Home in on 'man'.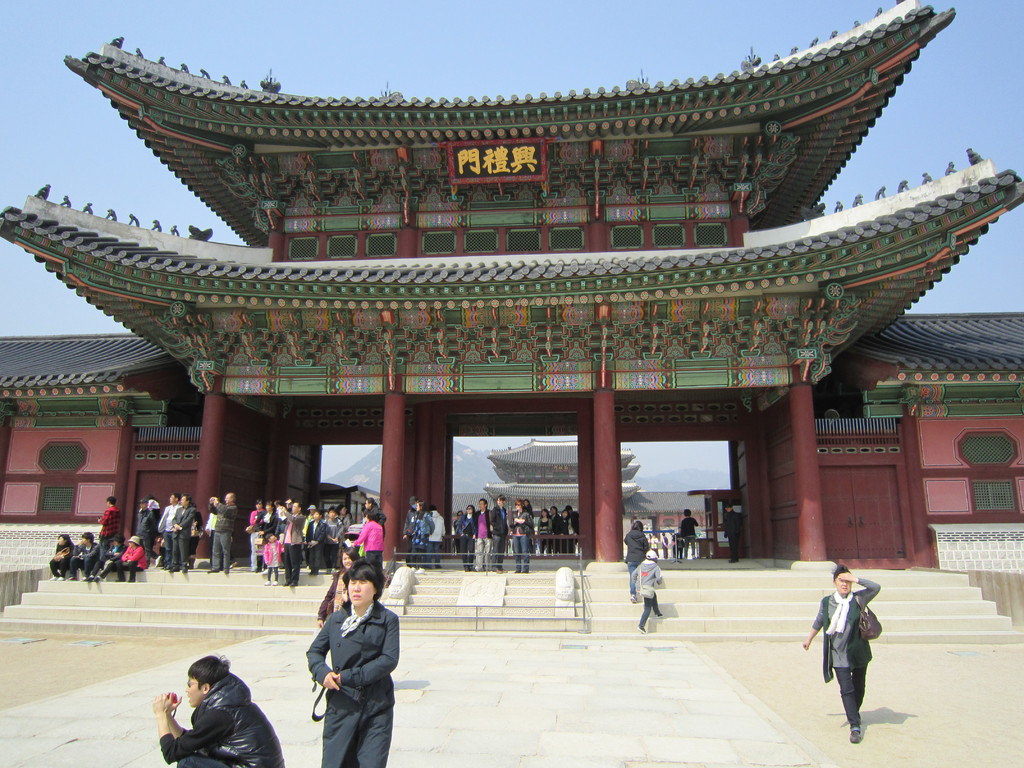
Homed in at 475,500,493,571.
